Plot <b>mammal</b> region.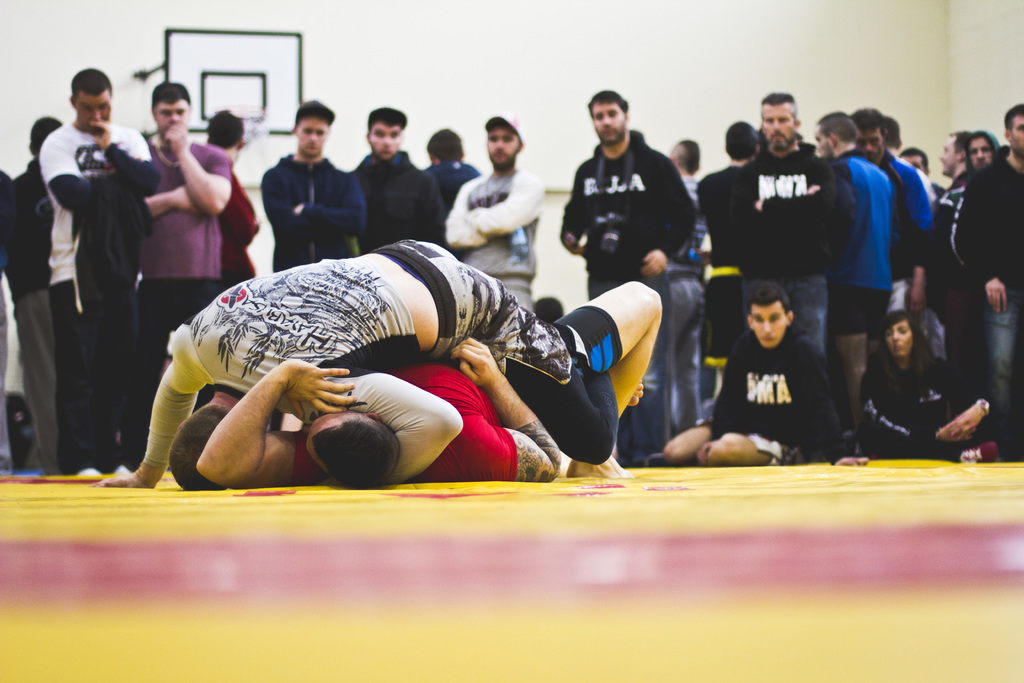
Plotted at left=812, top=104, right=899, bottom=388.
